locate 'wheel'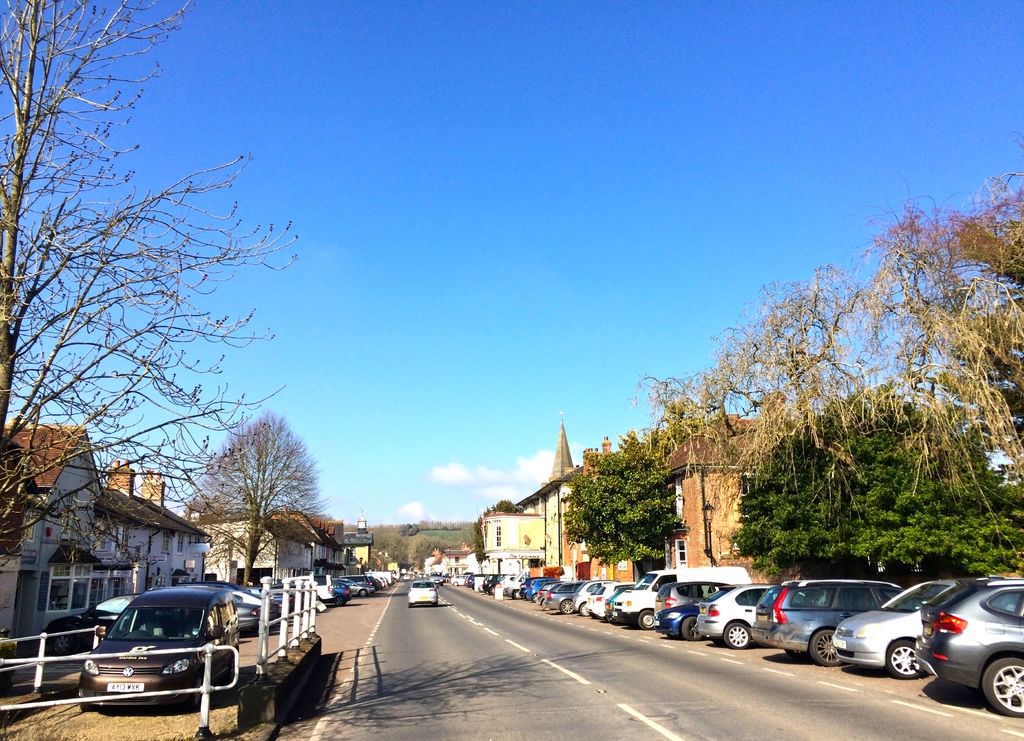
region(811, 630, 842, 667)
